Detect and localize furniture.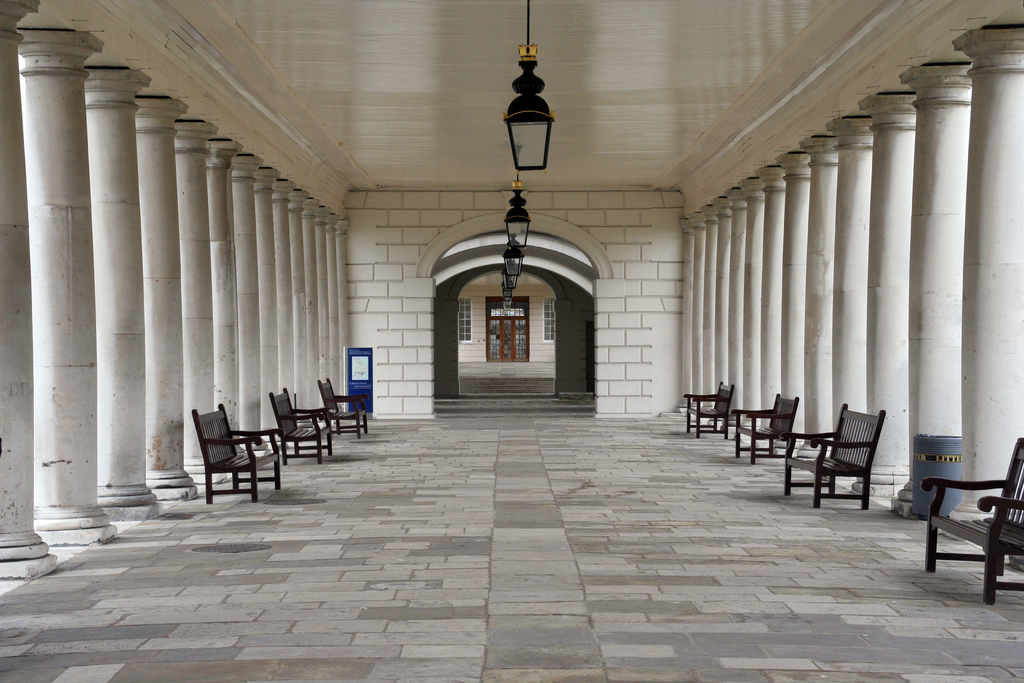
Localized at locate(190, 401, 285, 503).
